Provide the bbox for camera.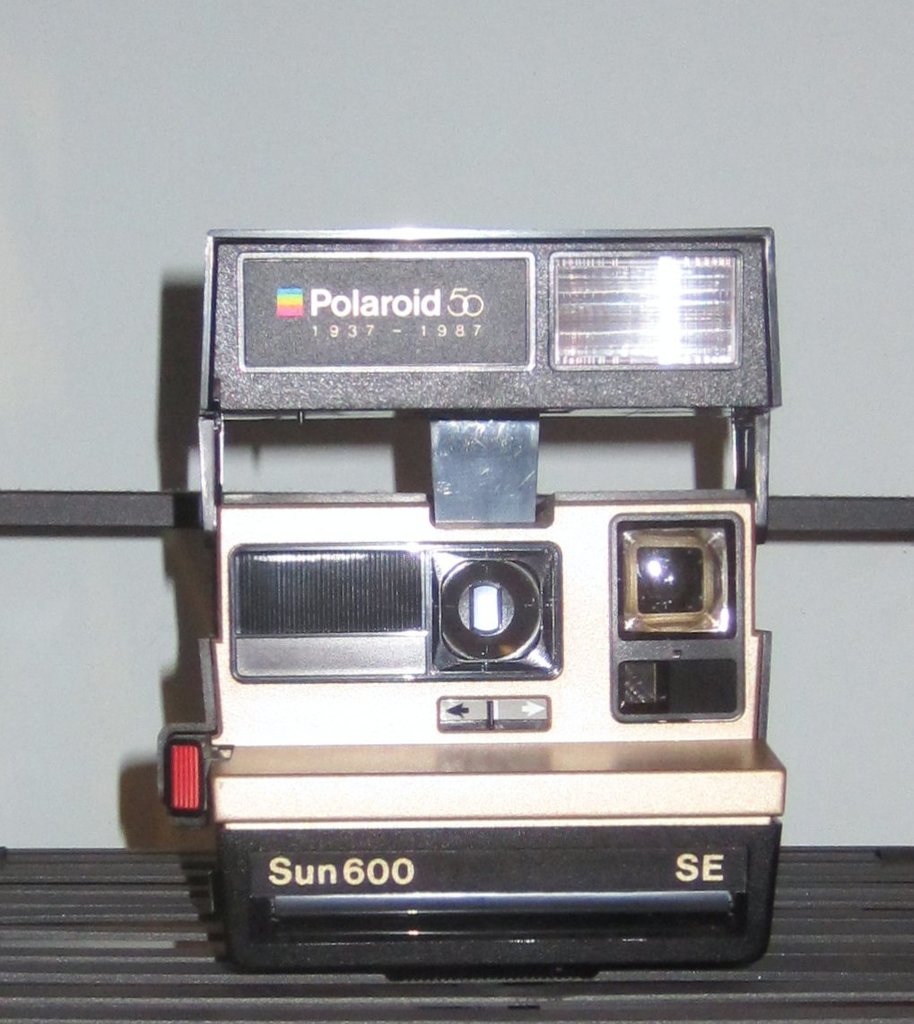
x1=152 y1=233 x2=790 y2=975.
